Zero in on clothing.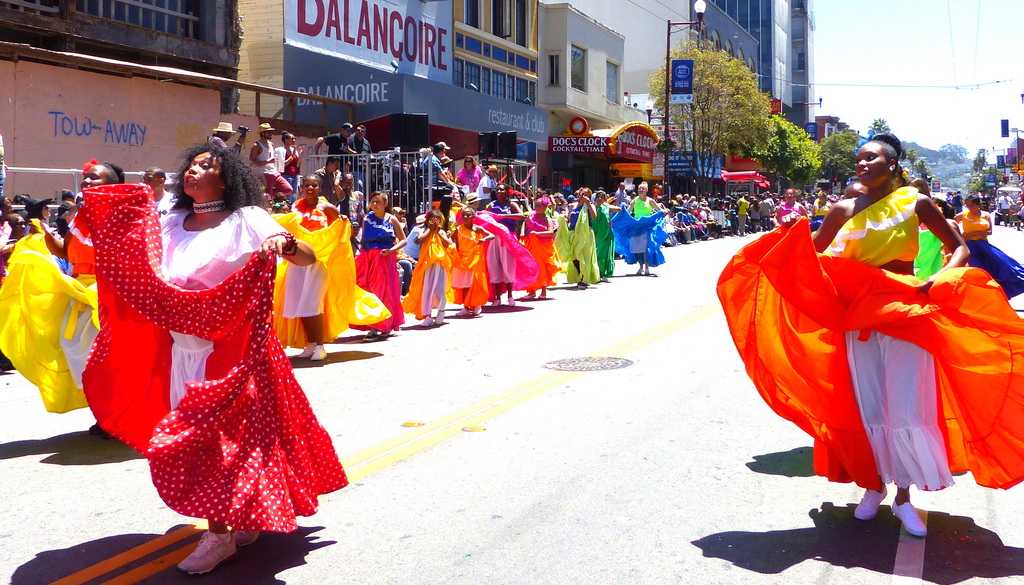
Zeroed in: <bbox>402, 231, 451, 329</bbox>.
